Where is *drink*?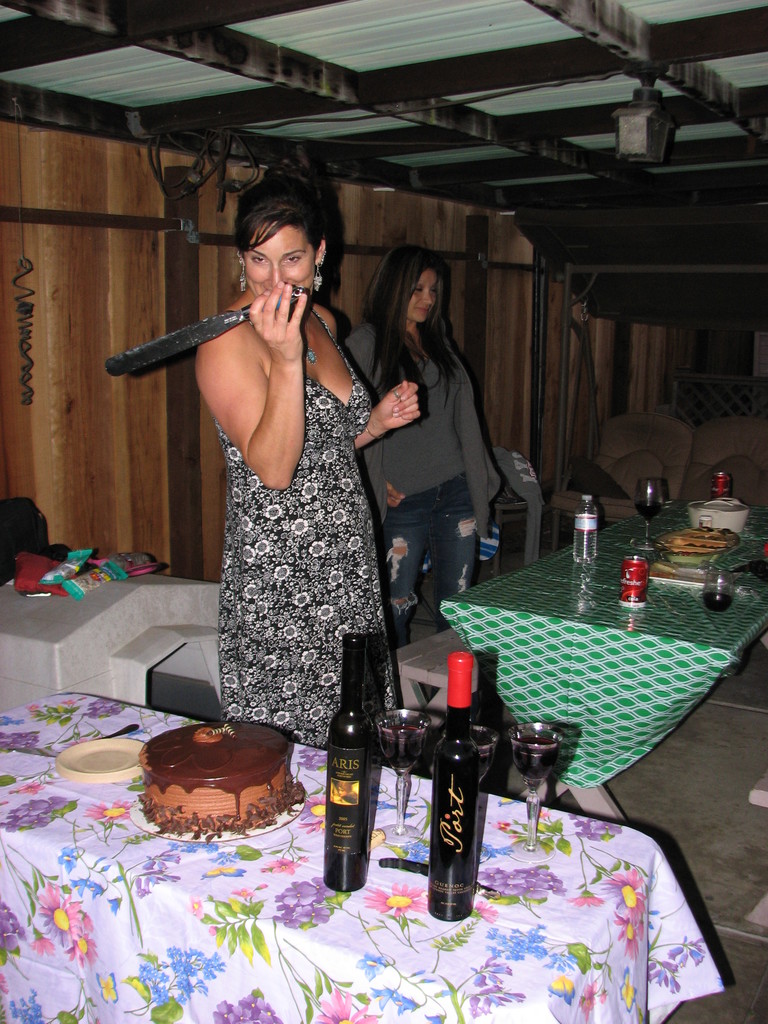
BBox(433, 653, 471, 909).
